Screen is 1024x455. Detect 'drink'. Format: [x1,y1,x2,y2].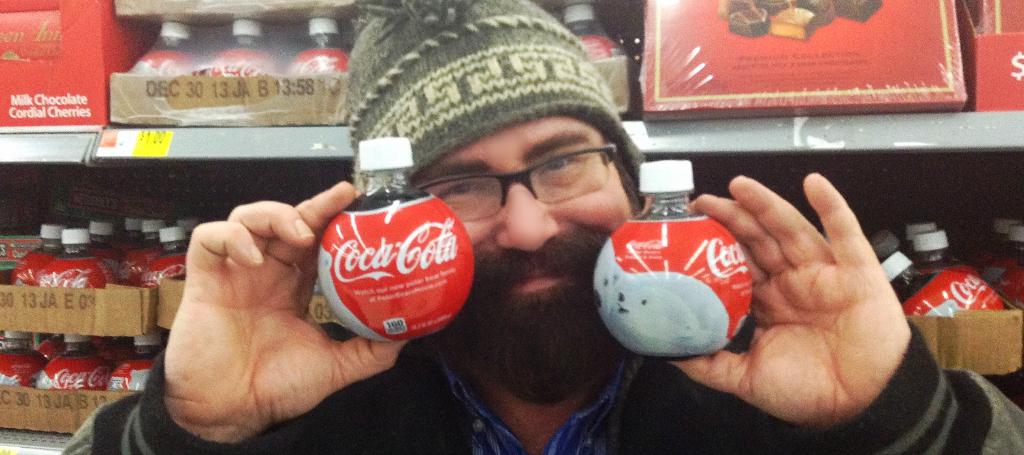
[560,4,628,63].
